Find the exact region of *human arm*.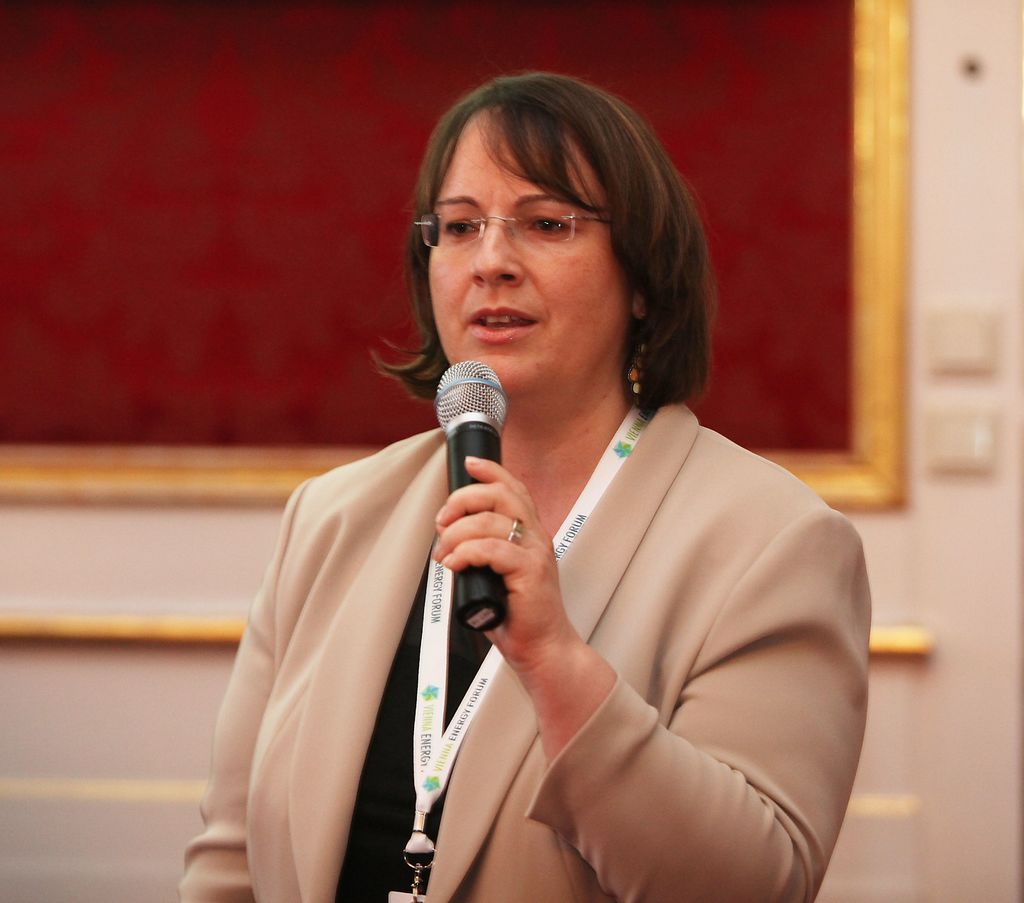
Exact region: x1=383 y1=467 x2=874 y2=877.
